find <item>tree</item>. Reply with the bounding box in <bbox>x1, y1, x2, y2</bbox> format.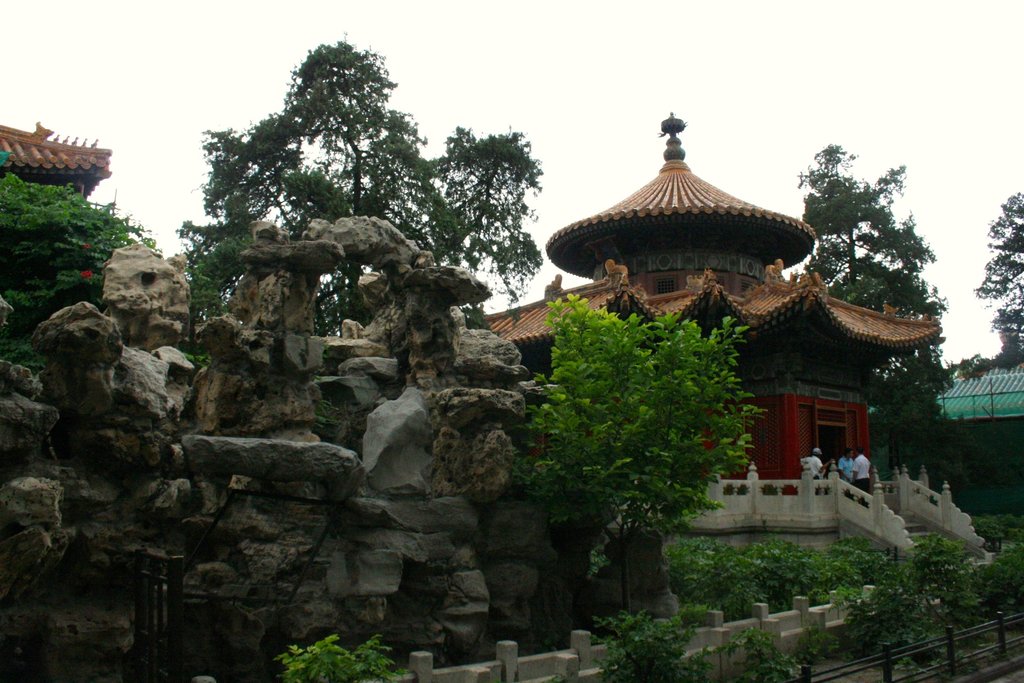
<bbox>785, 136, 964, 481</bbox>.
